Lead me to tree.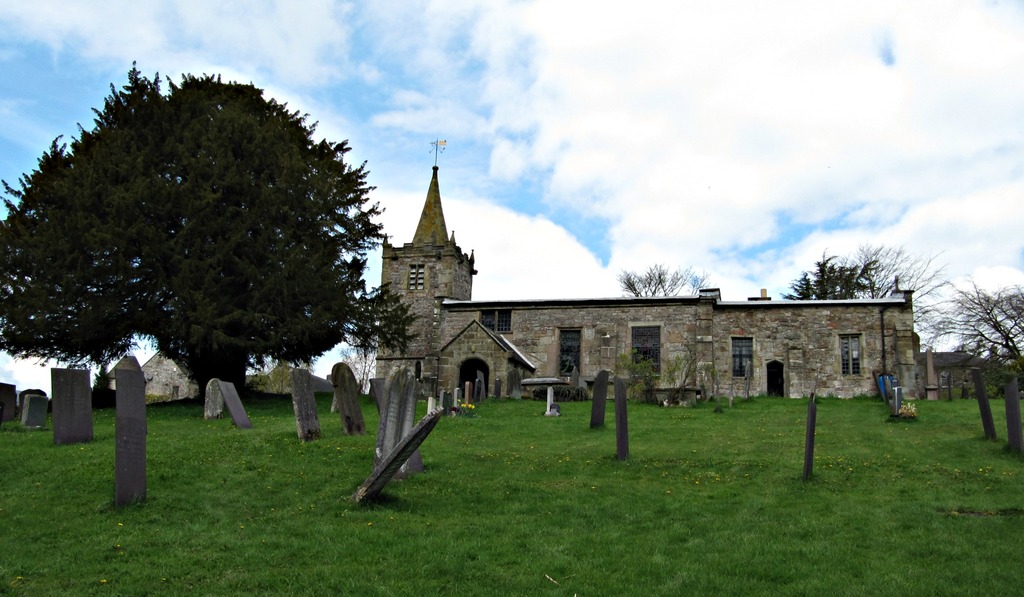
Lead to 0, 58, 392, 404.
